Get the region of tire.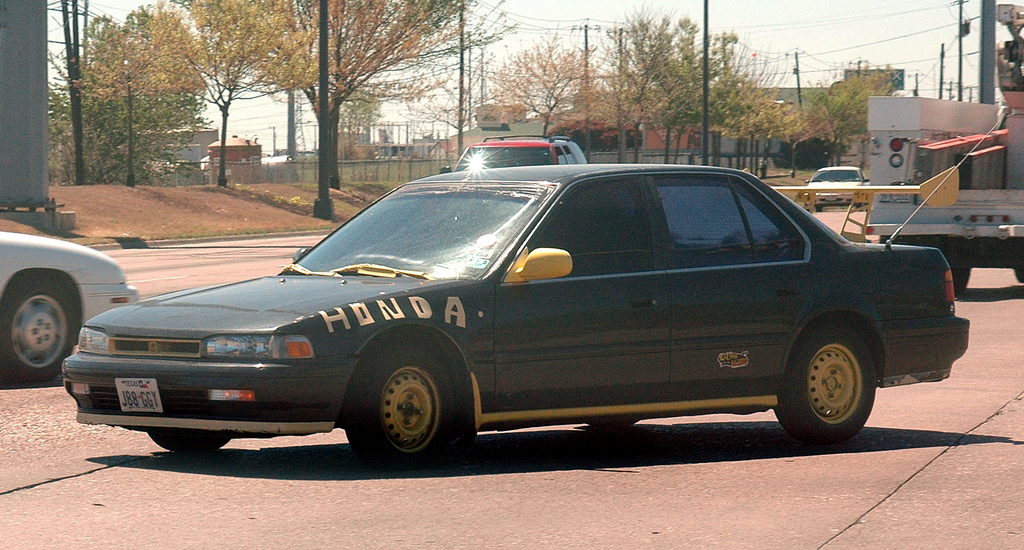
950,267,970,302.
